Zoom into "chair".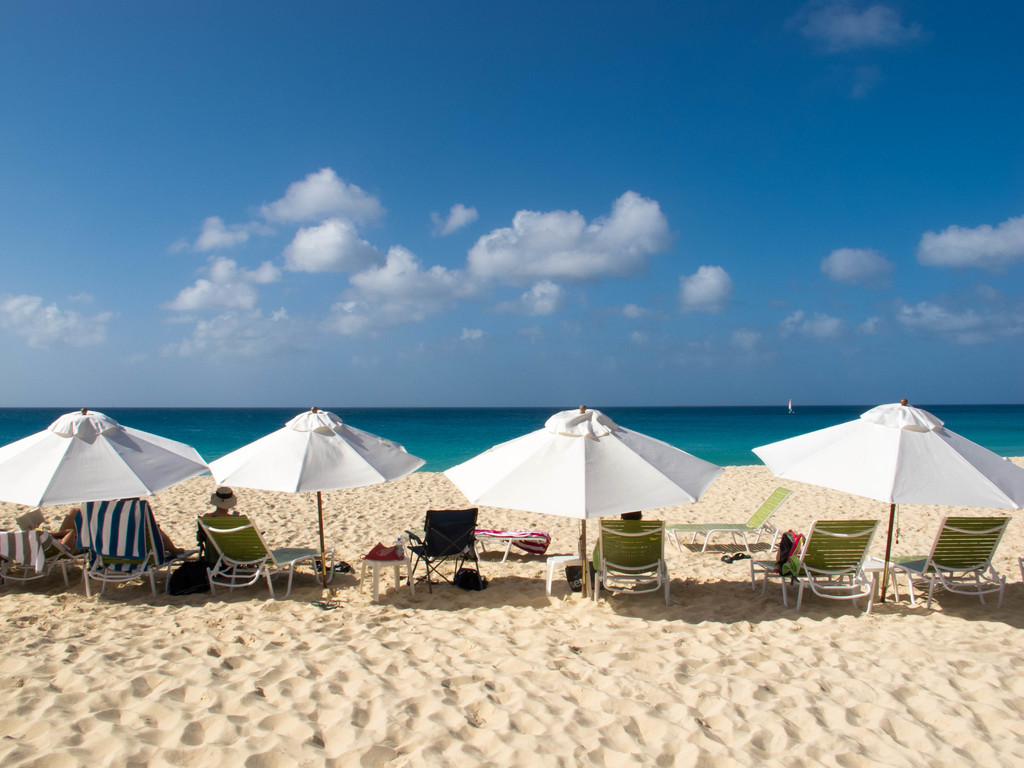
Zoom target: {"left": 190, "top": 504, "right": 338, "bottom": 605}.
